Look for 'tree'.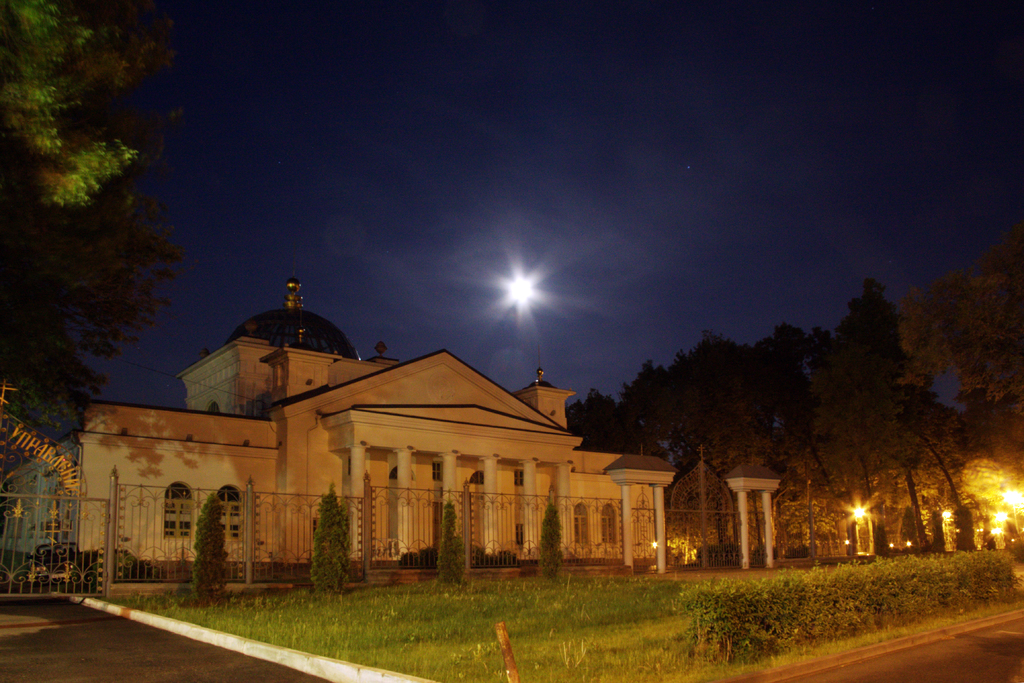
Found: pyautogui.locateOnScreen(435, 497, 461, 589).
